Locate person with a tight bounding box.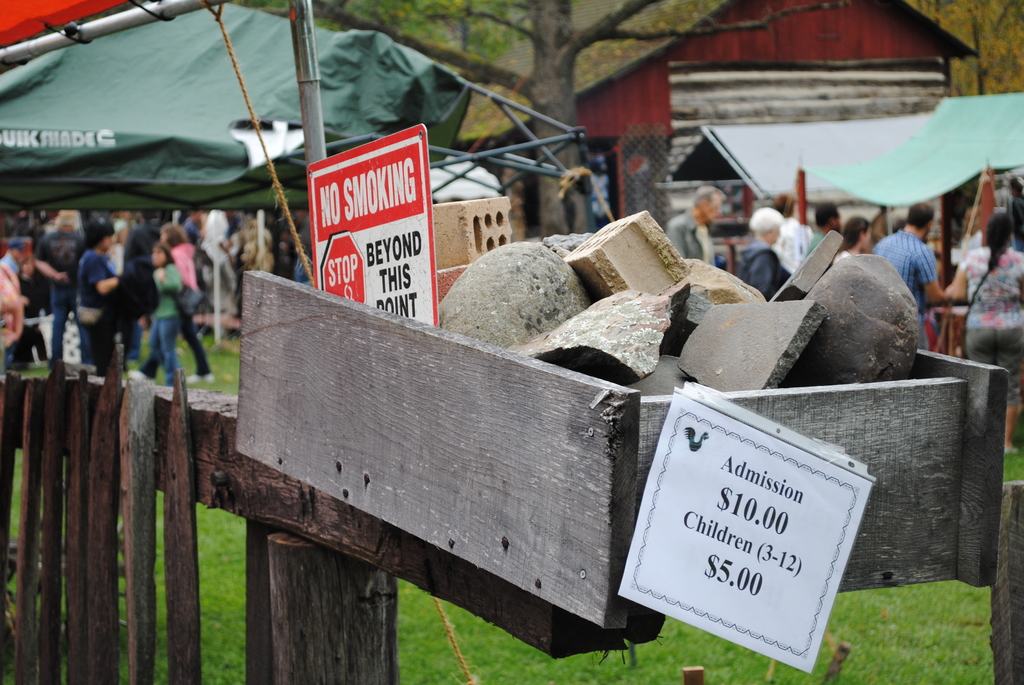
666,187,719,262.
